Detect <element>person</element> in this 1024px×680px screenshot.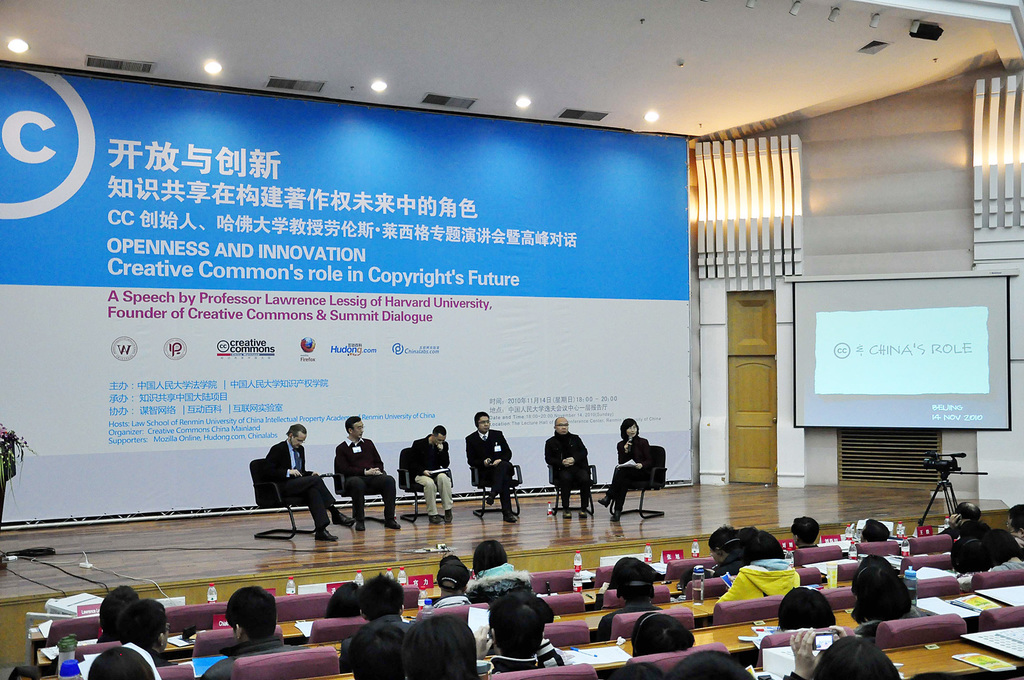
Detection: left=261, top=423, right=353, bottom=537.
